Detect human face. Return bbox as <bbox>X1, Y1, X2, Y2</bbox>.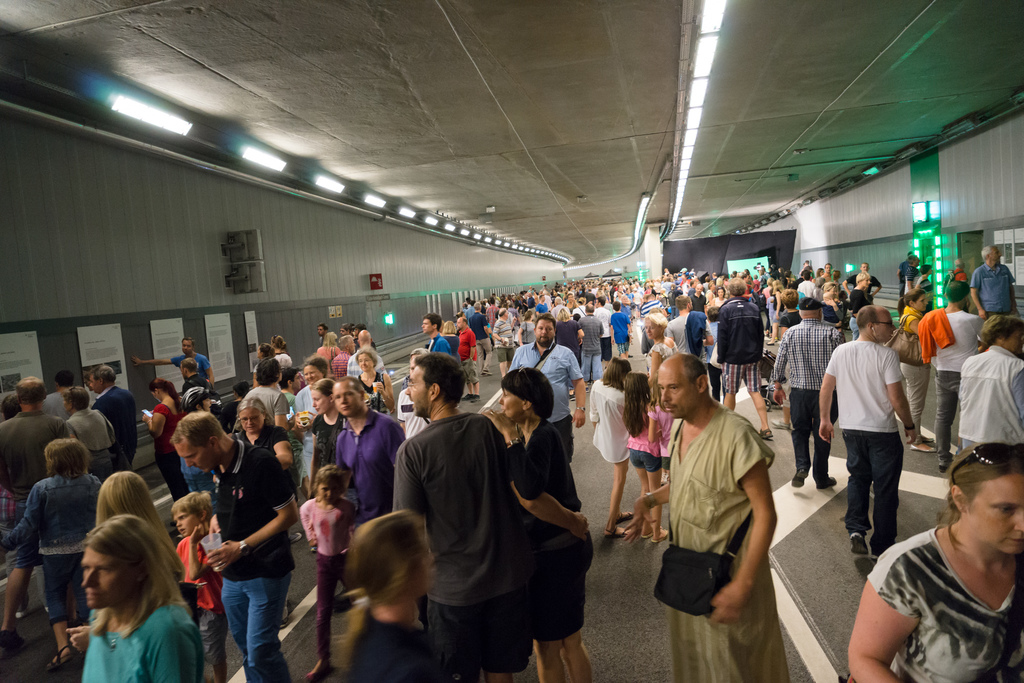
<bbox>174, 509, 193, 534</bbox>.
